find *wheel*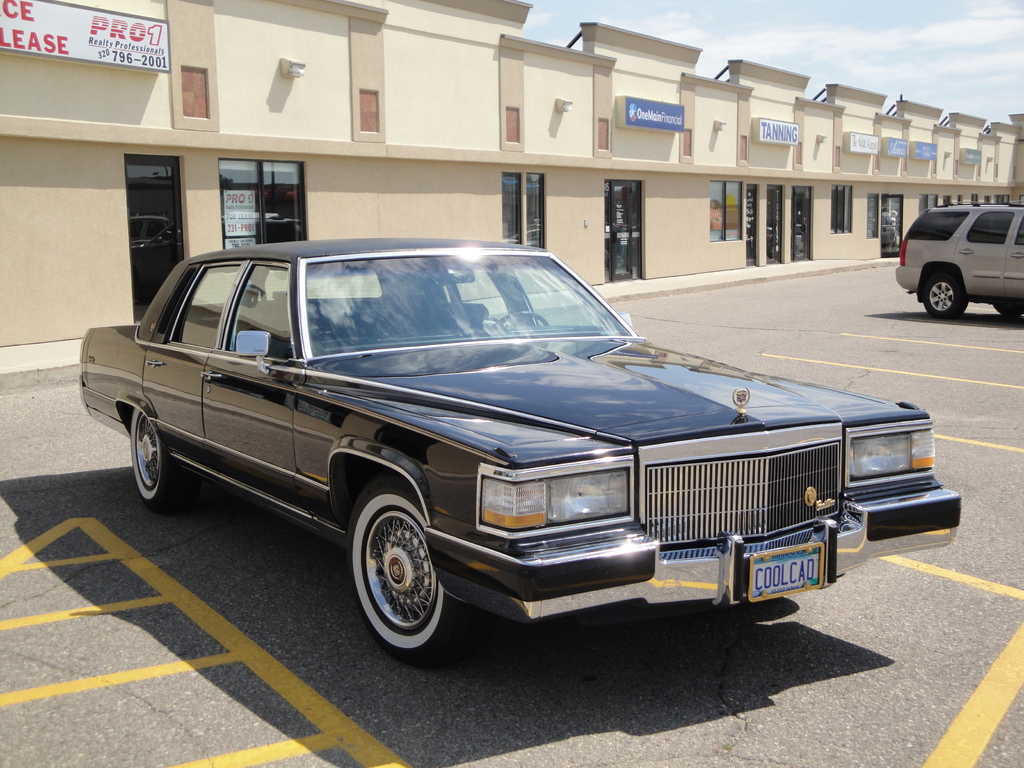
pyautogui.locateOnScreen(131, 408, 193, 513)
